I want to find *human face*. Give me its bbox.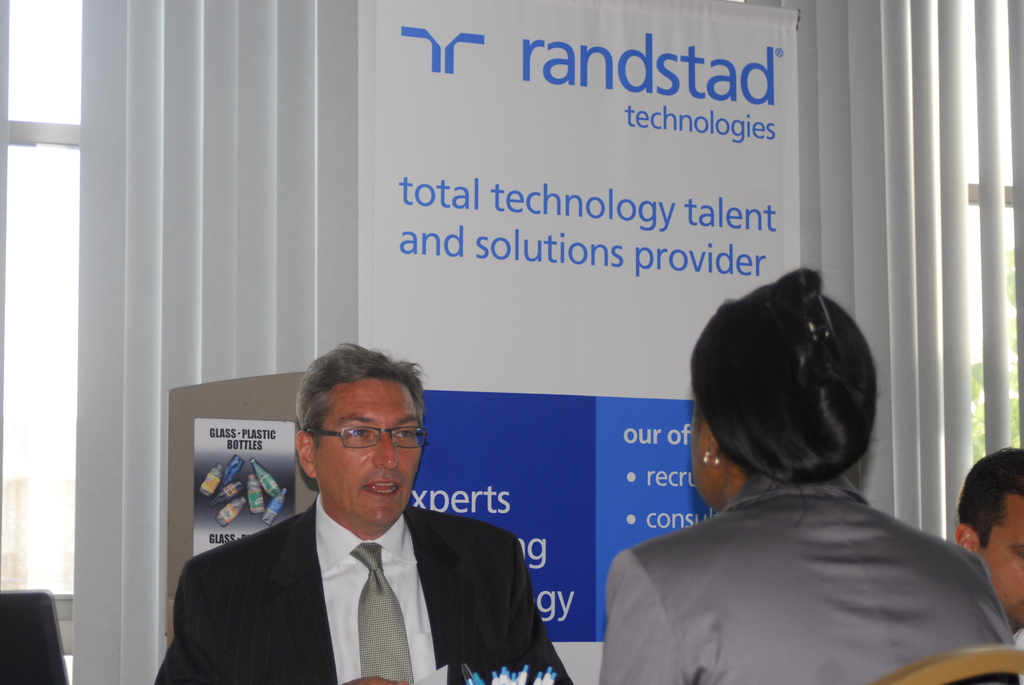
314,378,422,522.
